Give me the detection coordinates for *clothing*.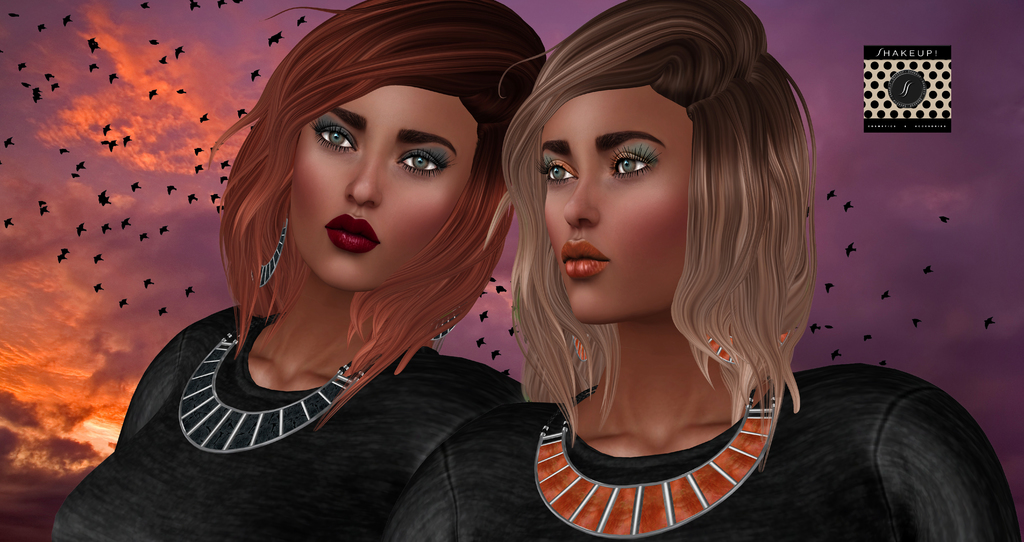
box=[51, 308, 529, 541].
